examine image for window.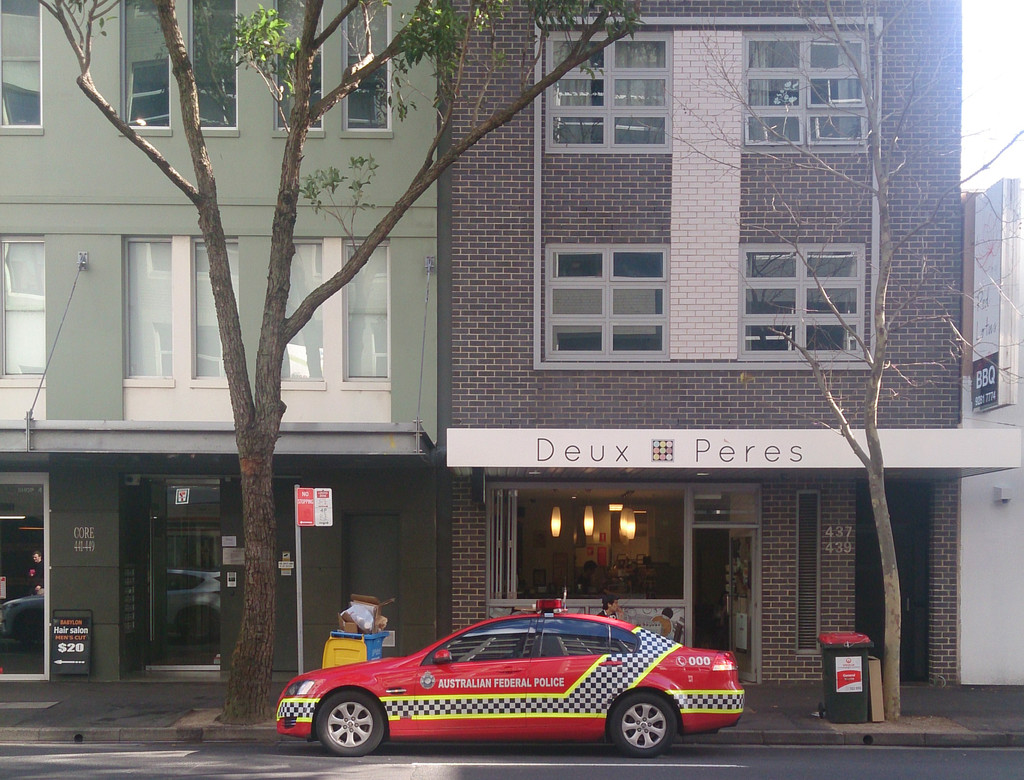
Examination result: {"x1": 115, "y1": 231, "x2": 246, "y2": 432}.
